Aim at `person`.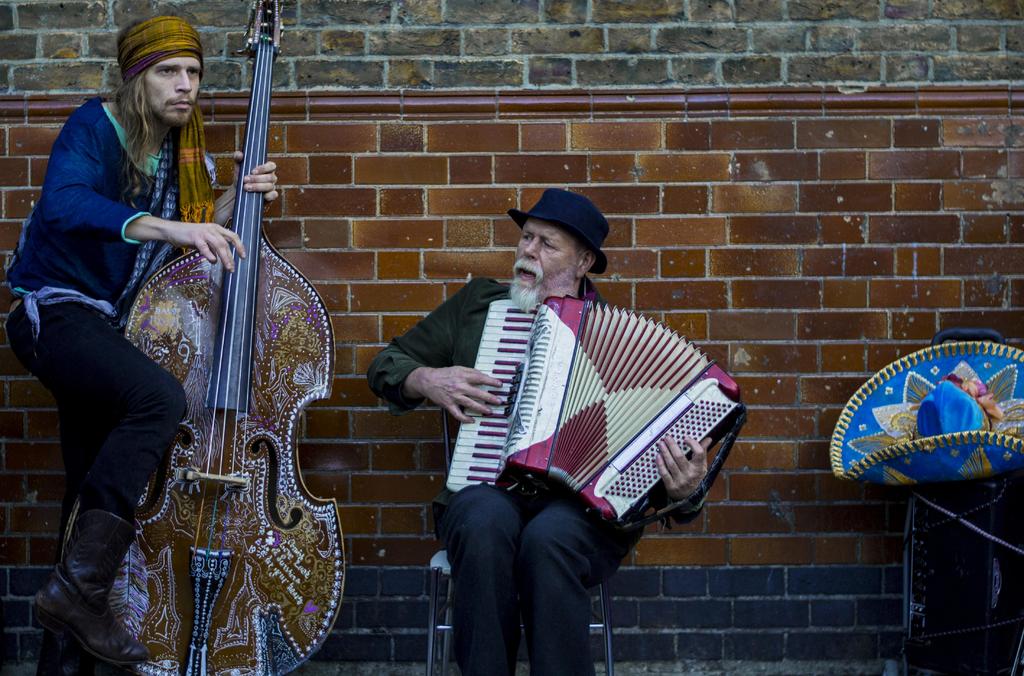
Aimed at x1=51 y1=0 x2=269 y2=658.
